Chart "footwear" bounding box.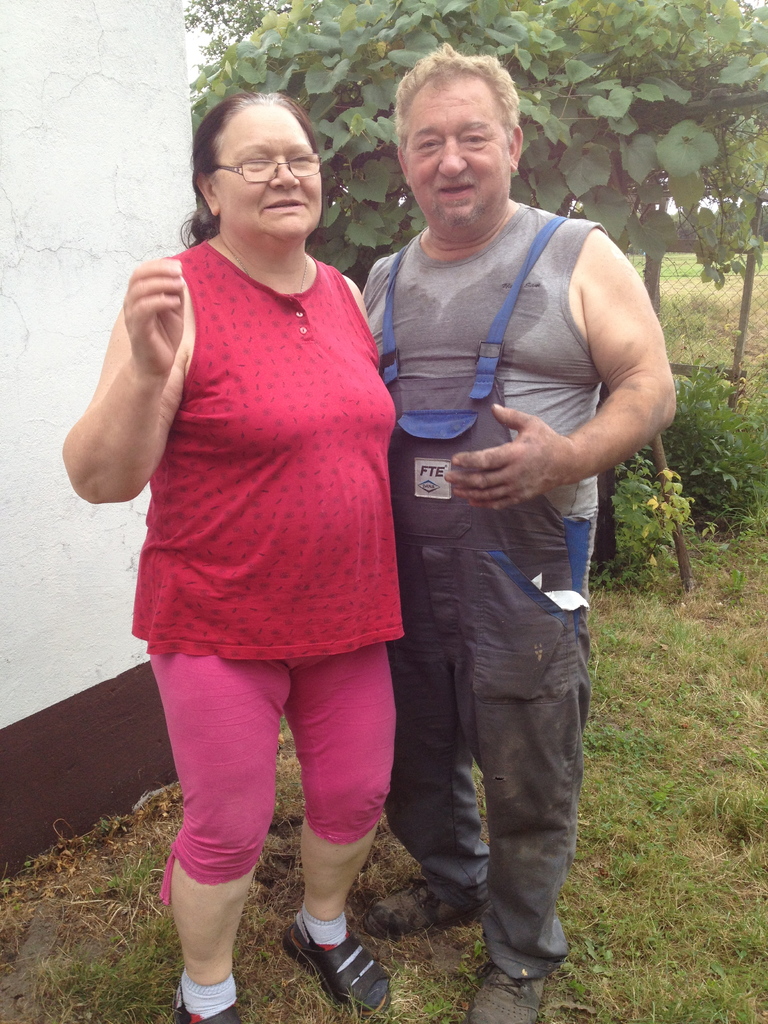
Charted: (174,1002,241,1023).
